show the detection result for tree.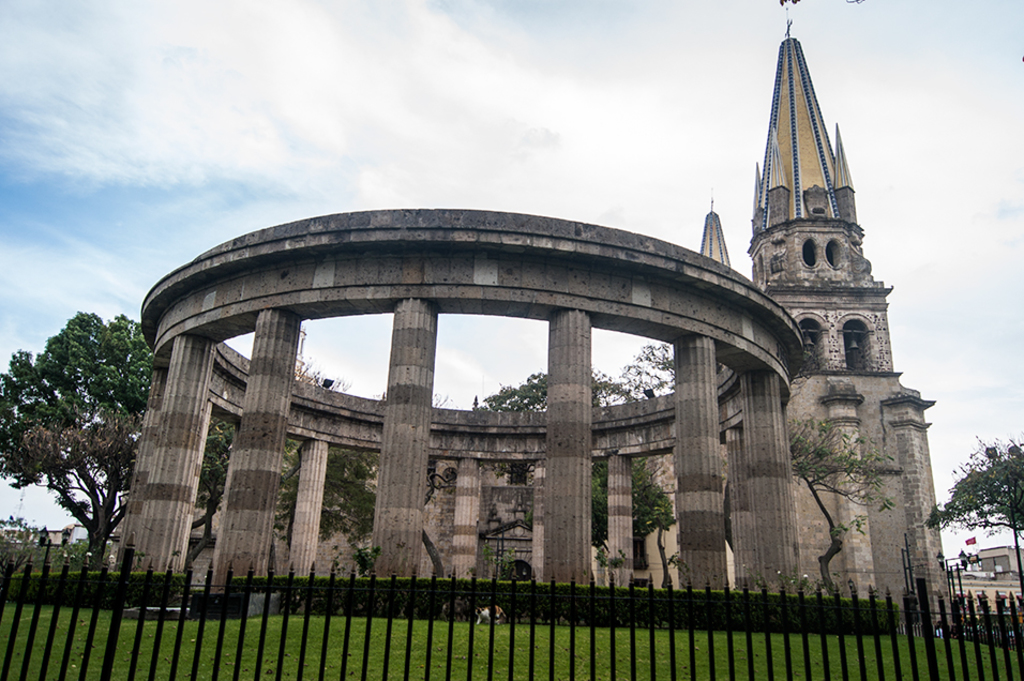
<bbox>197, 410, 238, 536</bbox>.
